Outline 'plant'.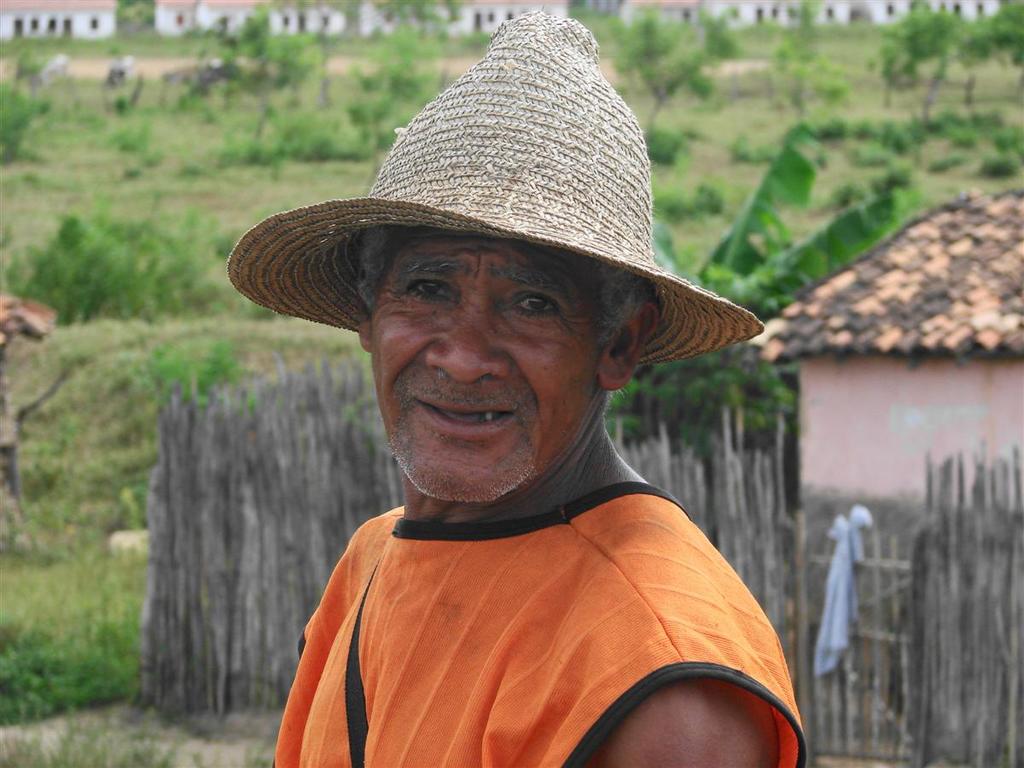
Outline: 849:146:897:168.
